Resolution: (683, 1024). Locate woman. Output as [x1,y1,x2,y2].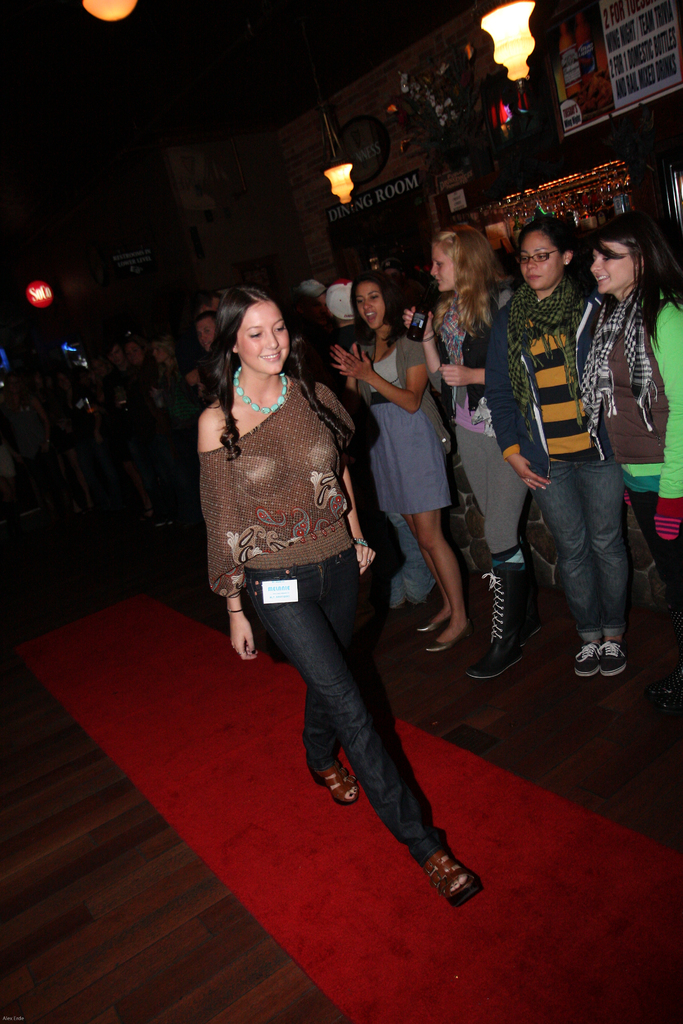
[330,272,470,660].
